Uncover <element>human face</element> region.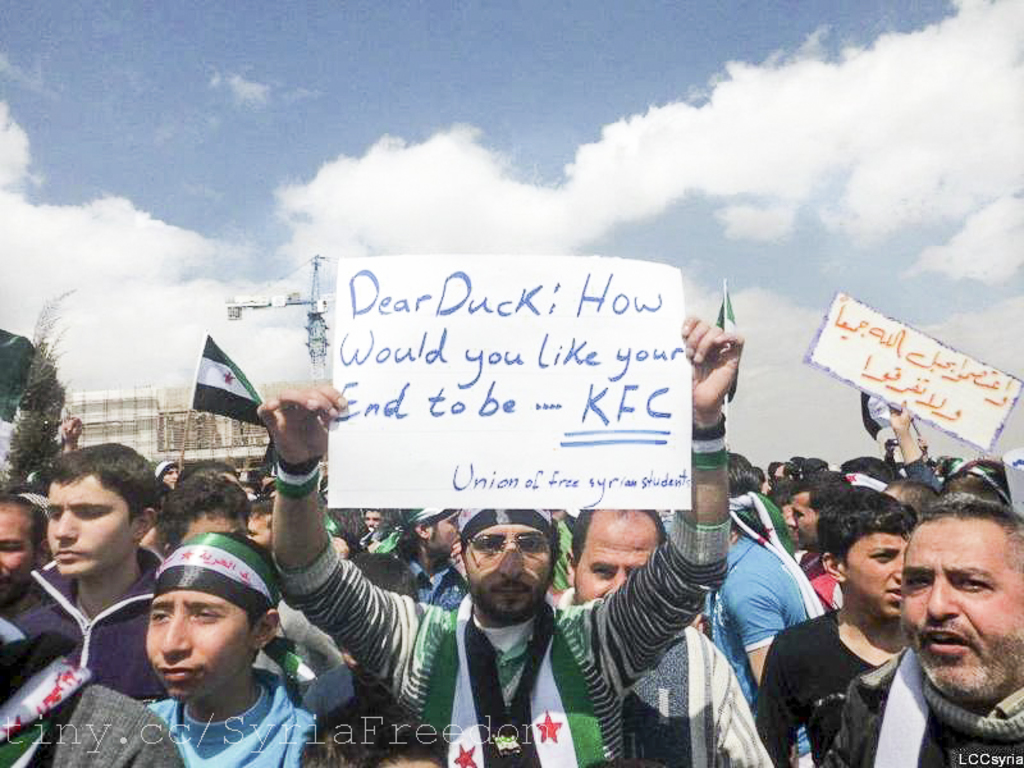
Uncovered: pyautogui.locateOnScreen(248, 512, 271, 552).
